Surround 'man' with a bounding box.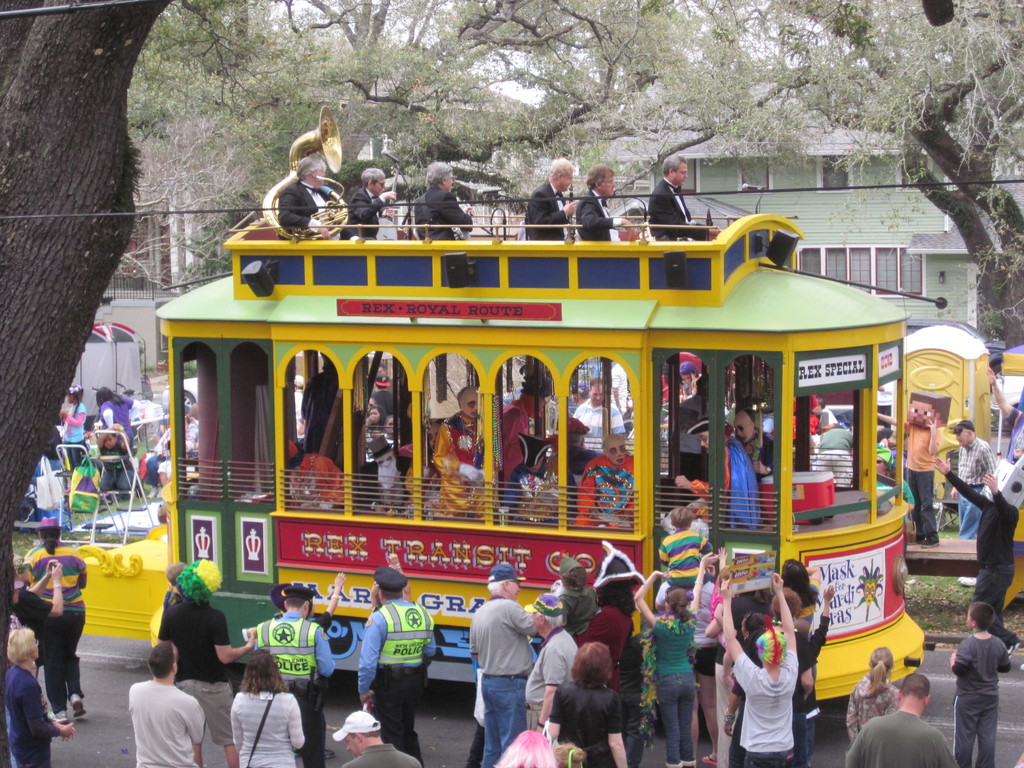
(333, 709, 426, 767).
